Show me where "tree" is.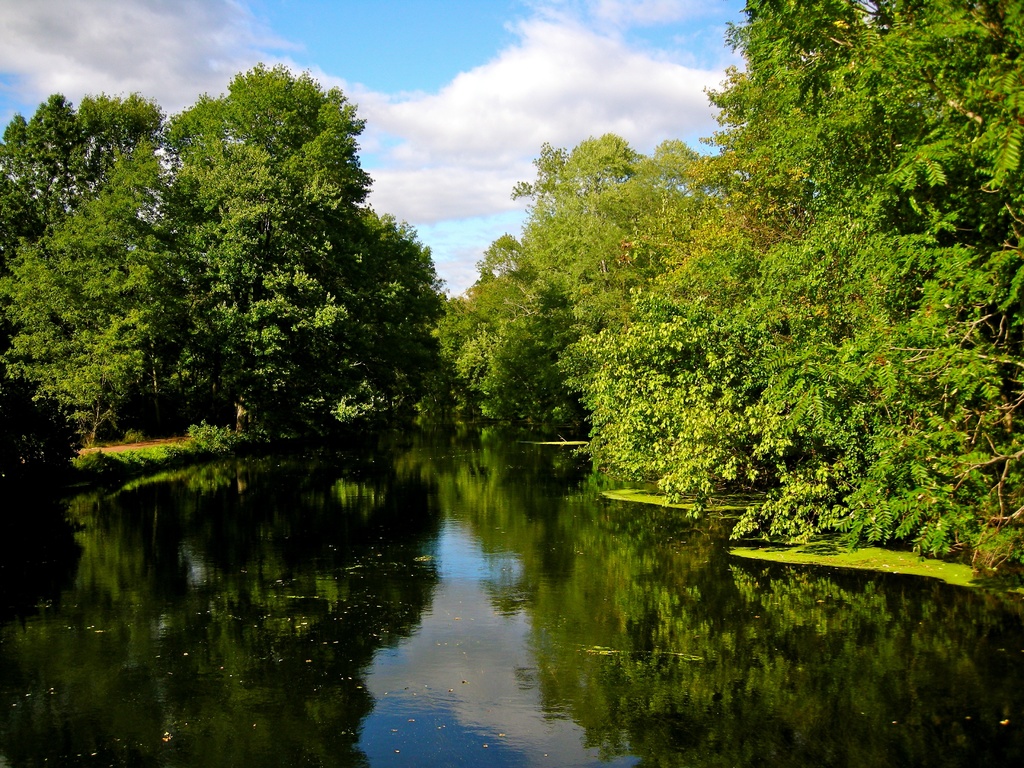
"tree" is at (588, 138, 738, 401).
